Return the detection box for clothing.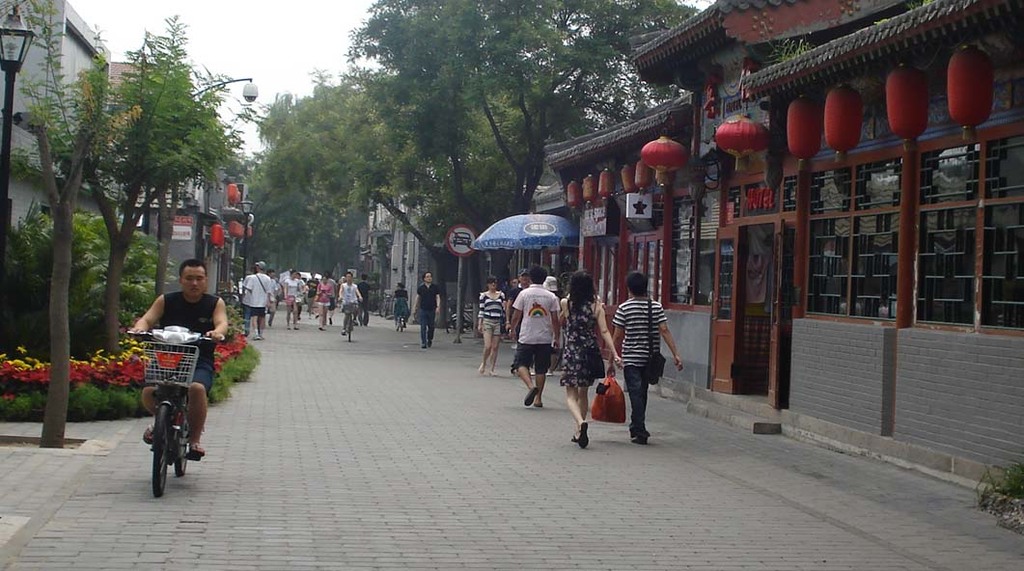
<region>285, 273, 298, 301</region>.
